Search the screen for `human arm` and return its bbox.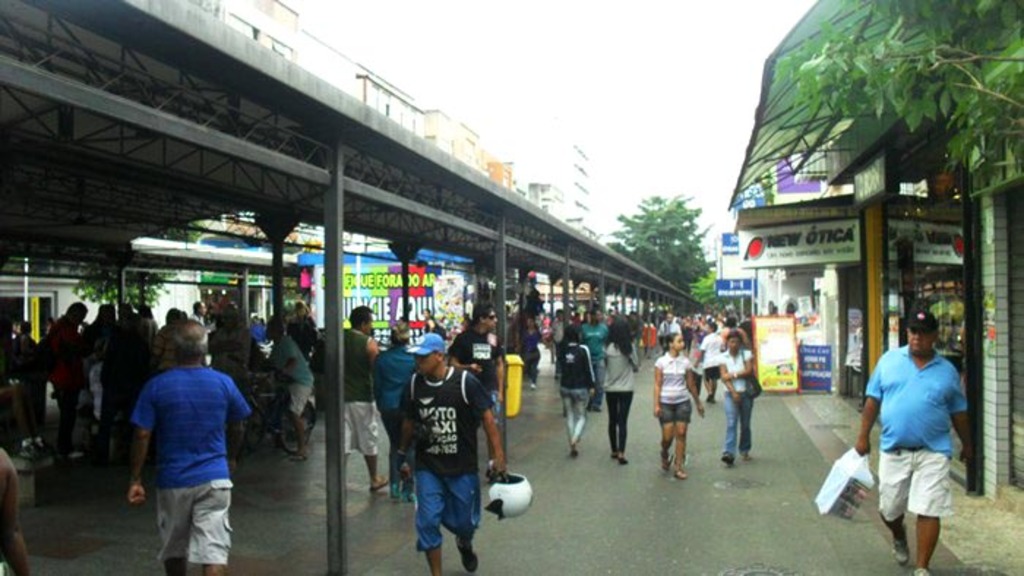
Found: x1=493 y1=345 x2=505 y2=405.
